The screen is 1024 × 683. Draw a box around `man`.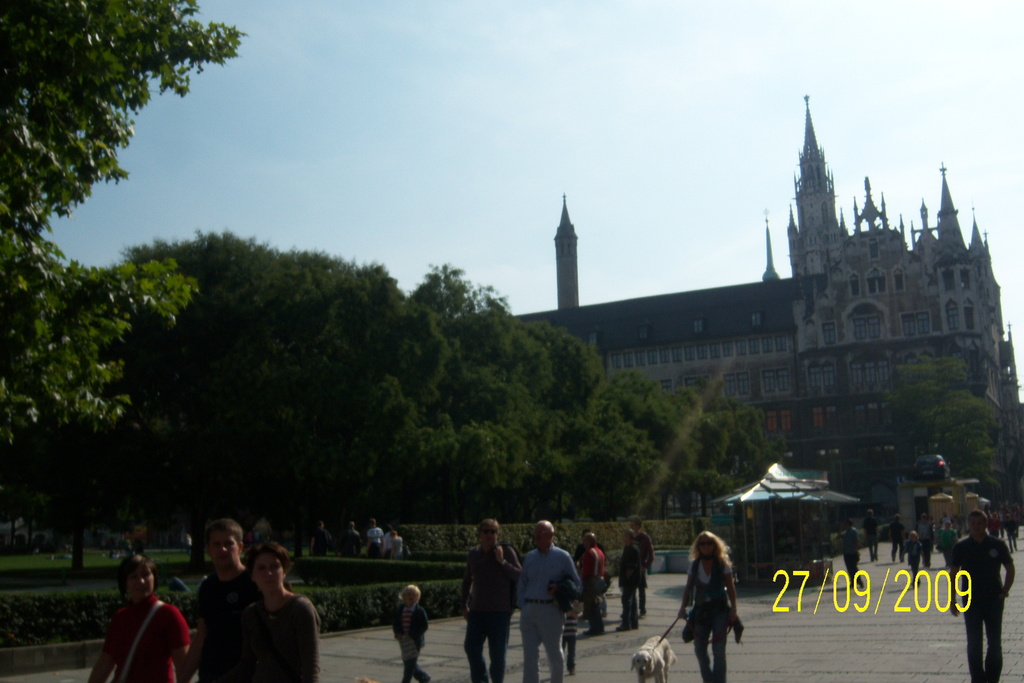
(x1=574, y1=529, x2=603, y2=623).
